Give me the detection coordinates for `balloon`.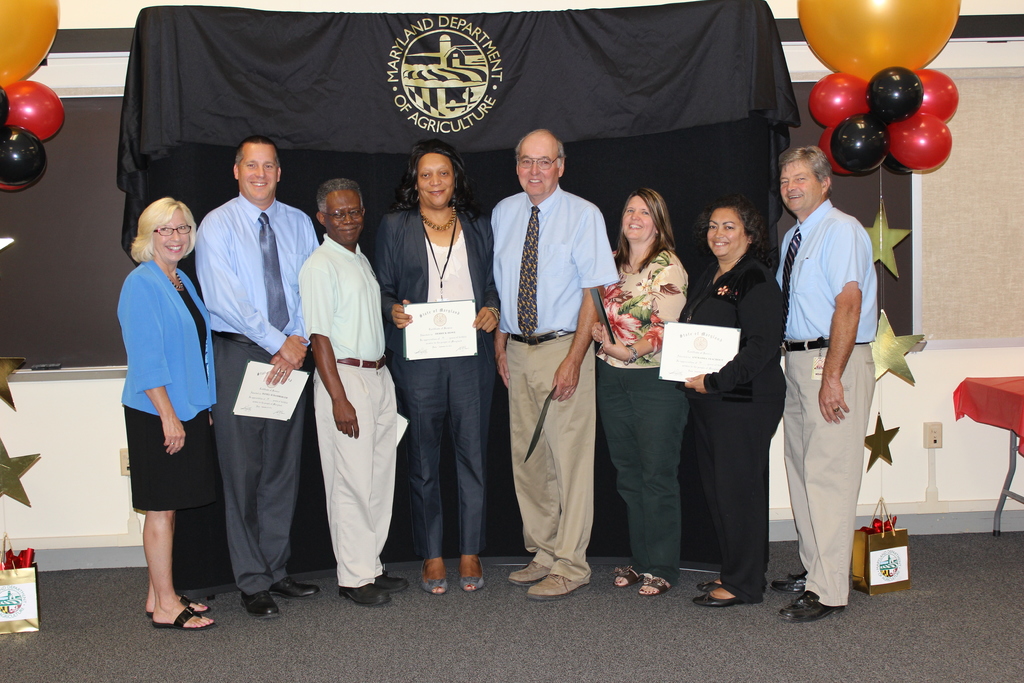
select_region(831, 111, 893, 172).
